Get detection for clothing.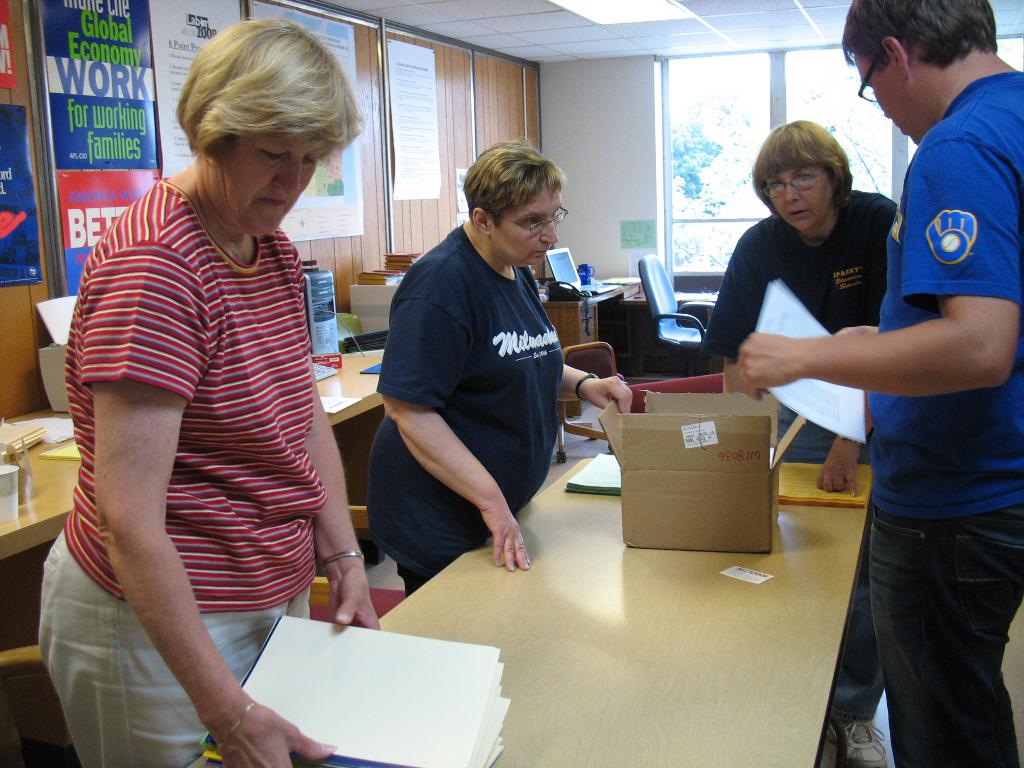
Detection: <region>53, 122, 349, 730</region>.
